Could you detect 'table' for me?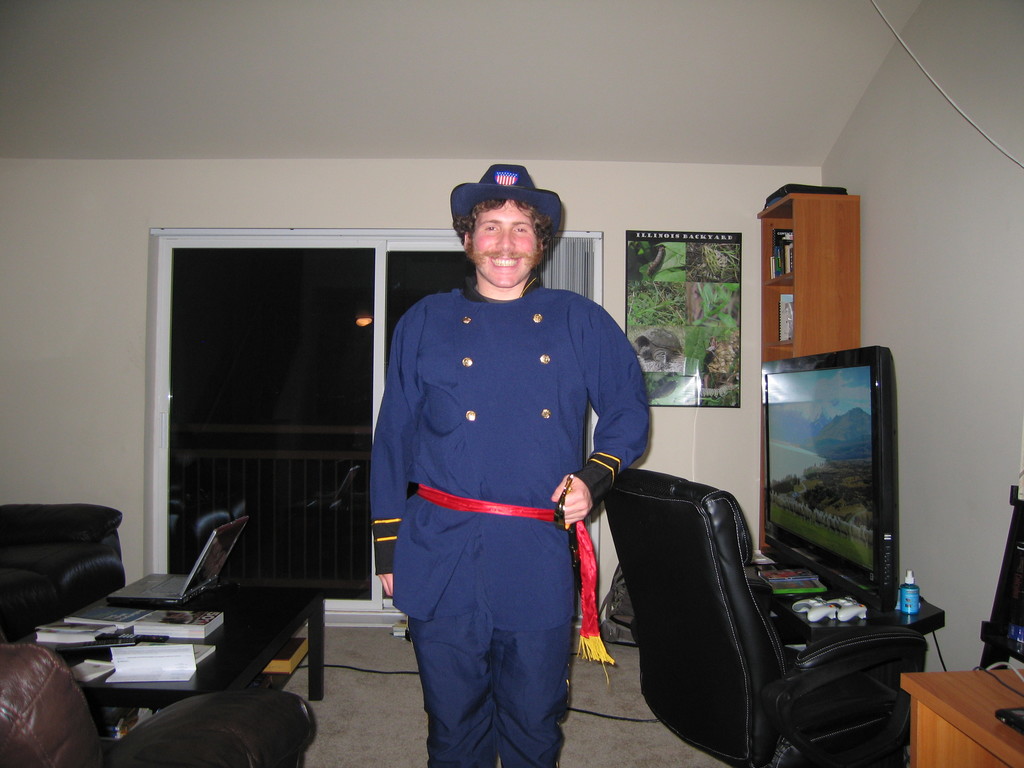
Detection result: pyautogui.locateOnScreen(752, 564, 953, 659).
